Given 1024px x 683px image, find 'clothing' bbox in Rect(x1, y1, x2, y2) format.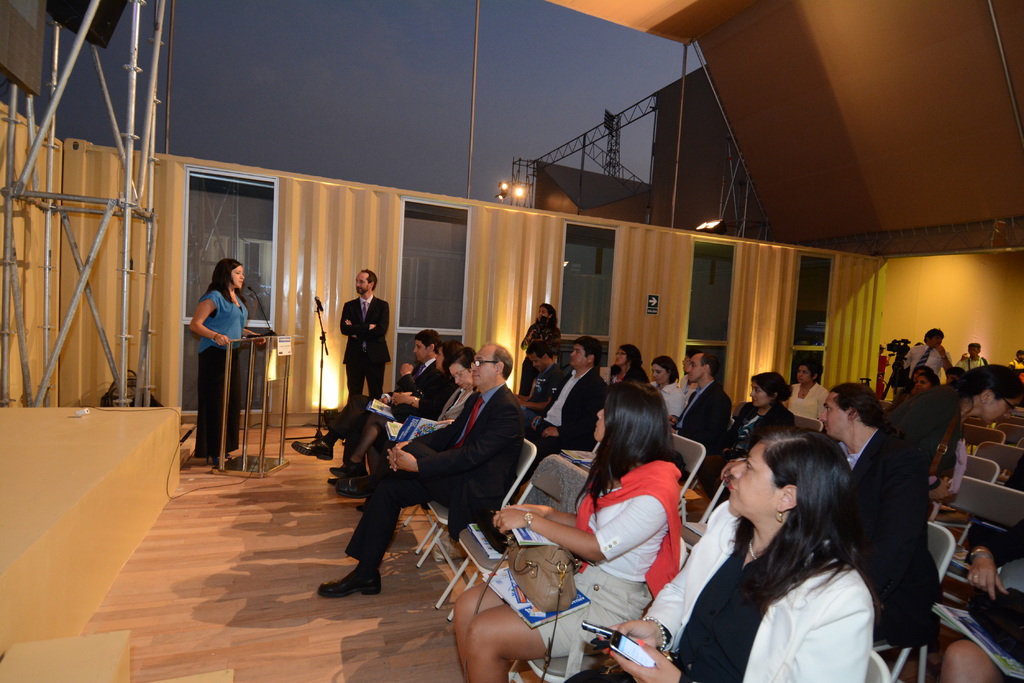
Rect(845, 422, 945, 648).
